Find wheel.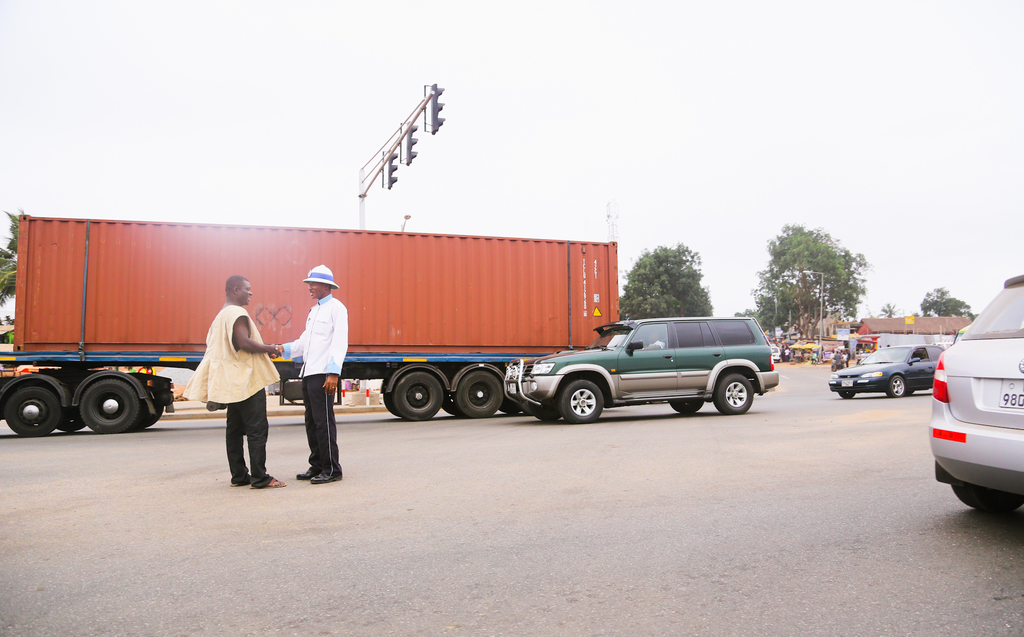
<box>888,373,909,398</box>.
